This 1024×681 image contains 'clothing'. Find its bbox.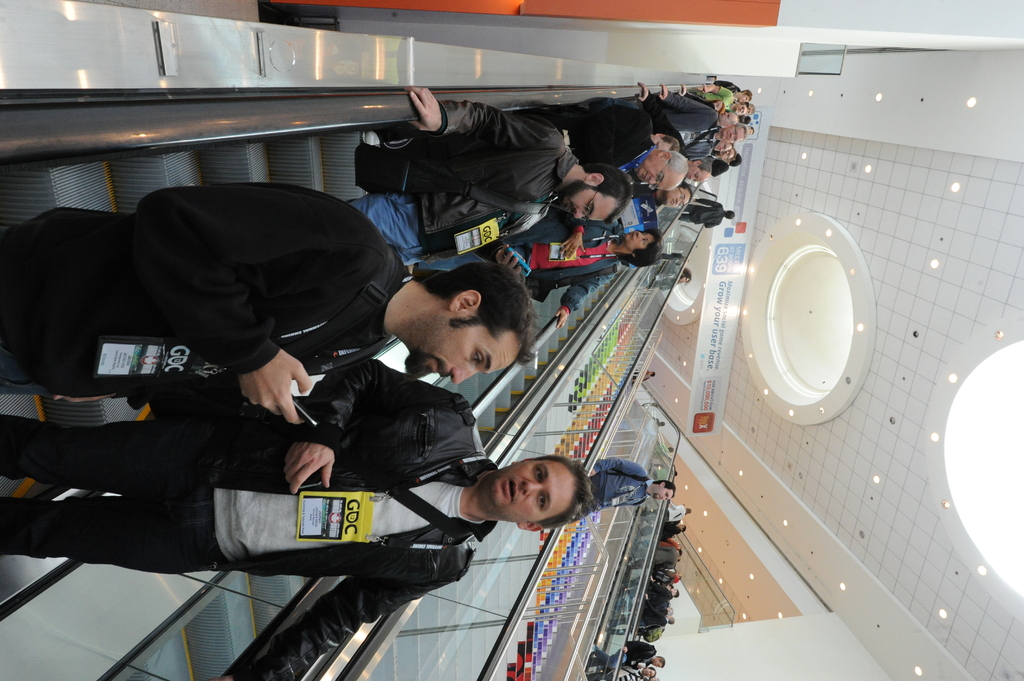
{"left": 494, "top": 213, "right": 621, "bottom": 314}.
